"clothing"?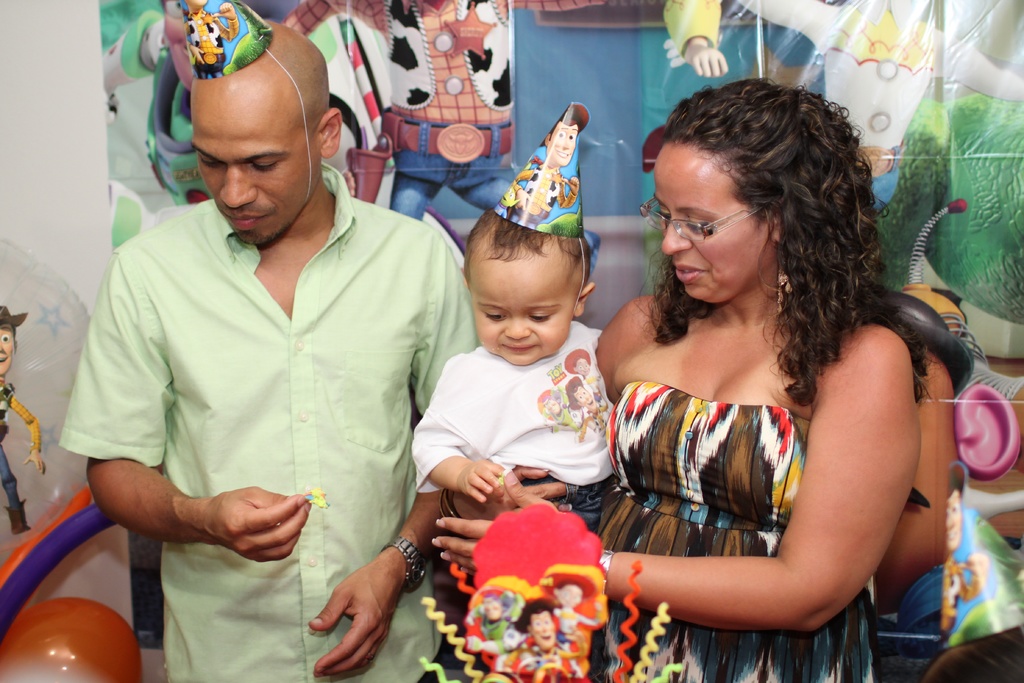
[661, 0, 1023, 222]
